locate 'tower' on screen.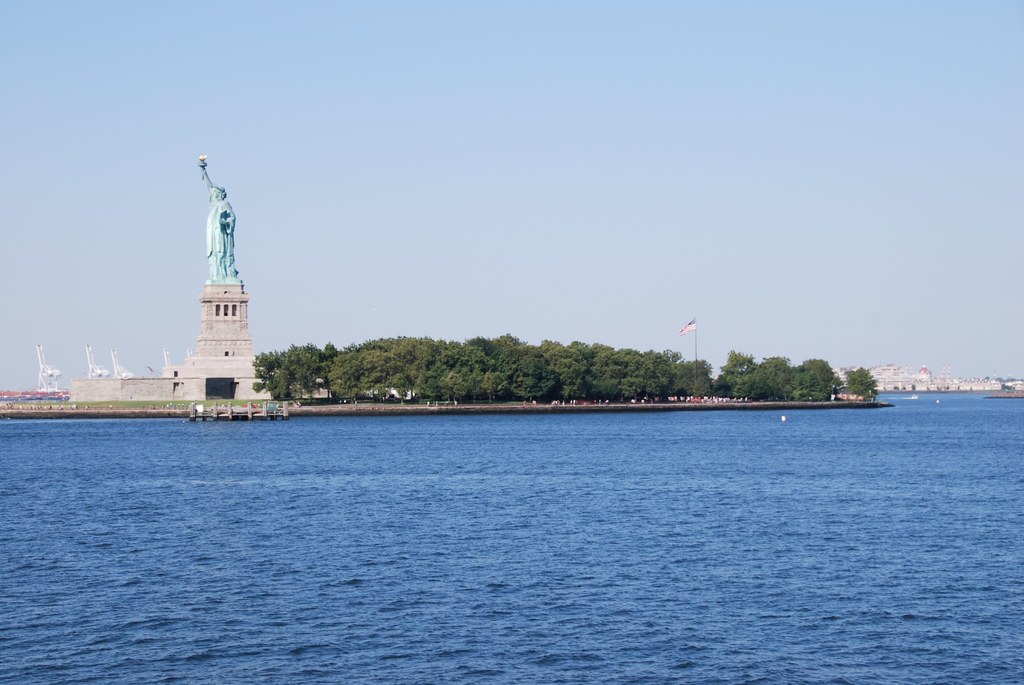
On screen at 154/145/261/403.
